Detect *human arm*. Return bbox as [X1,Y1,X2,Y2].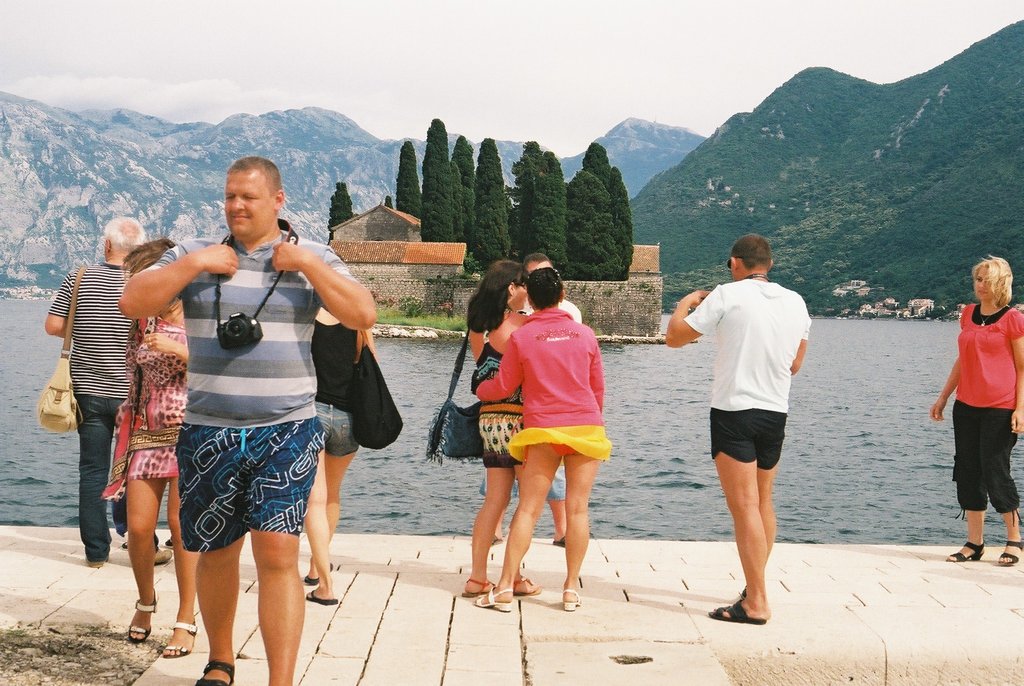
[779,332,812,377].
